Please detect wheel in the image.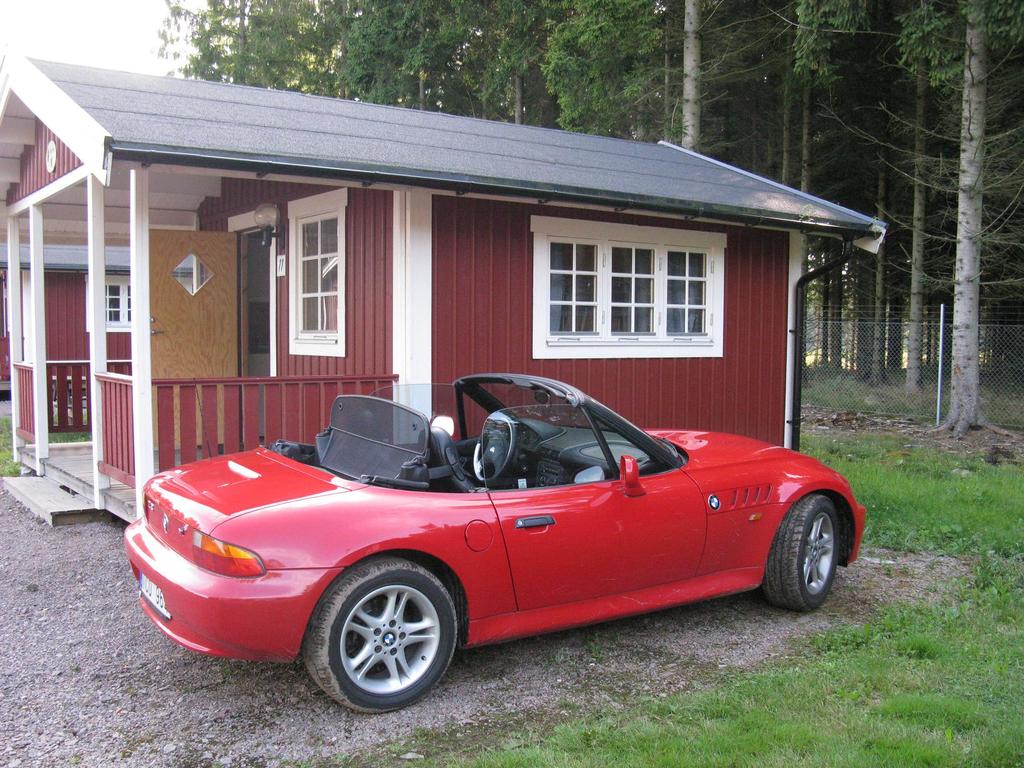
{"x1": 763, "y1": 493, "x2": 845, "y2": 611}.
